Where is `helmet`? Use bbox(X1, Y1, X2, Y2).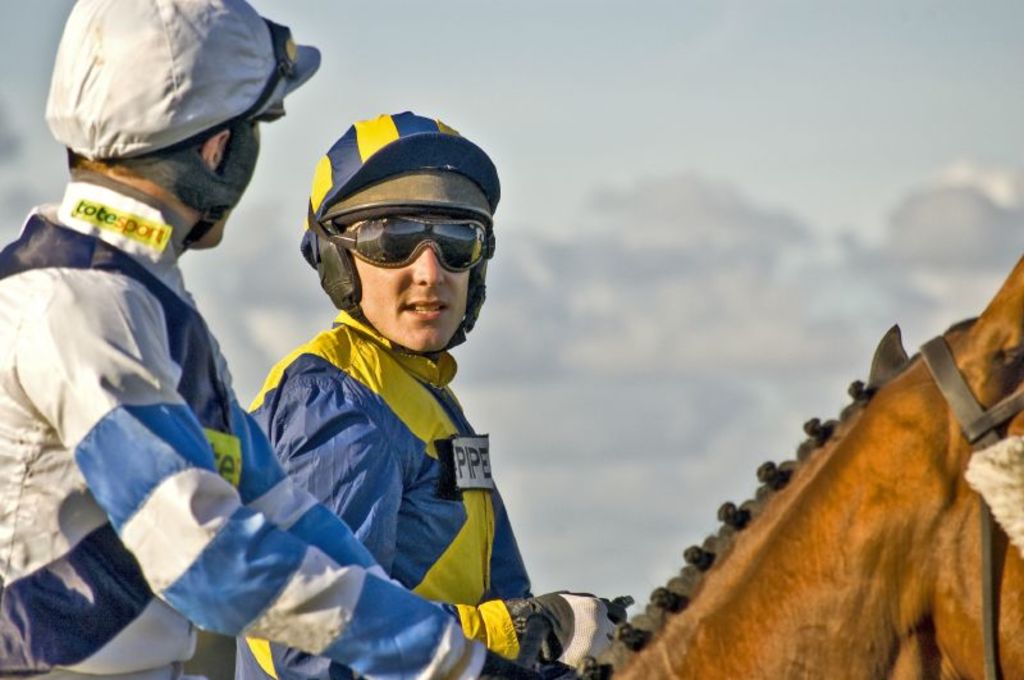
bbox(291, 100, 502, 357).
